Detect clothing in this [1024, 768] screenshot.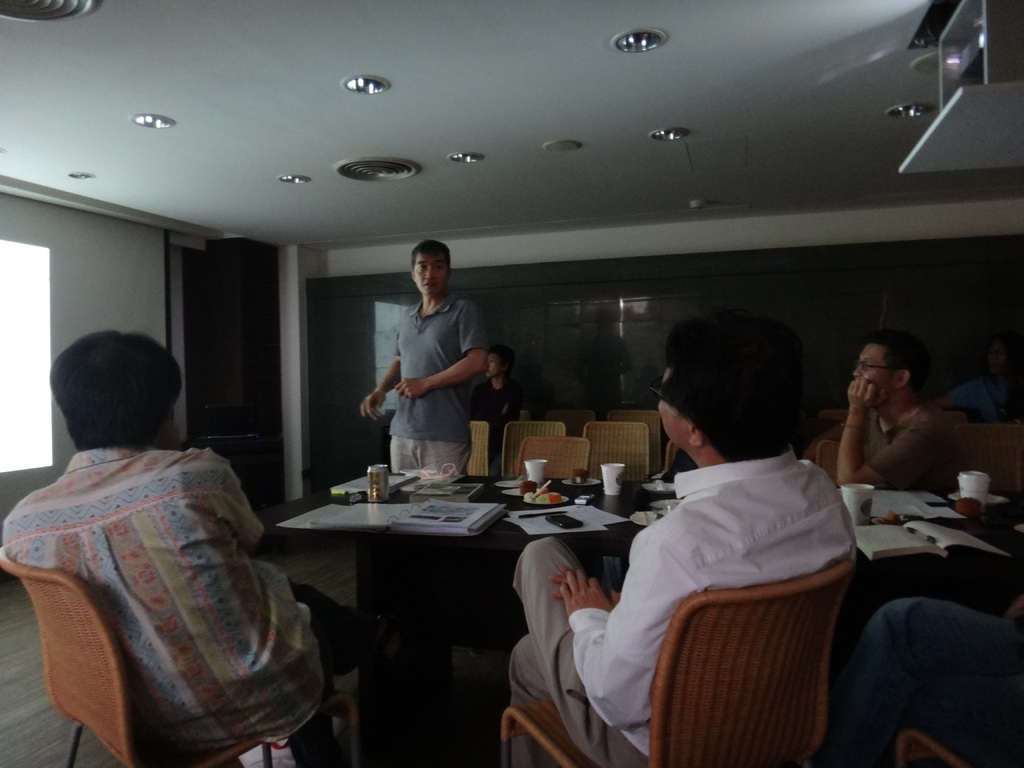
Detection: 950,373,1023,426.
